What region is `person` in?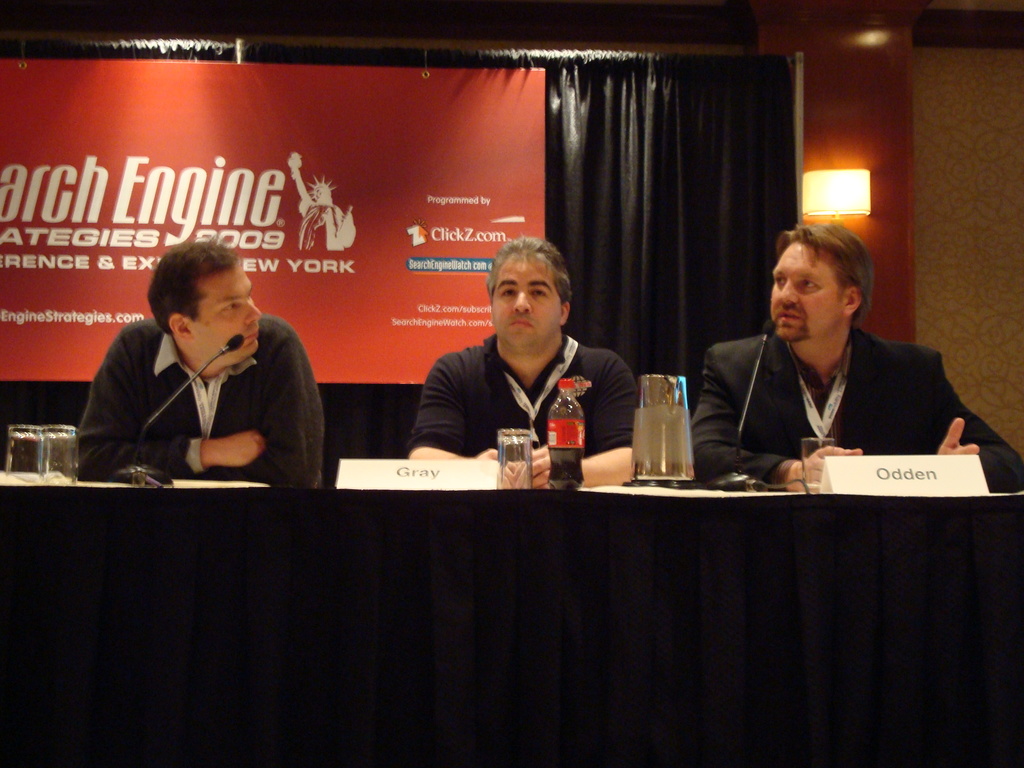
<region>689, 212, 1023, 492</region>.
